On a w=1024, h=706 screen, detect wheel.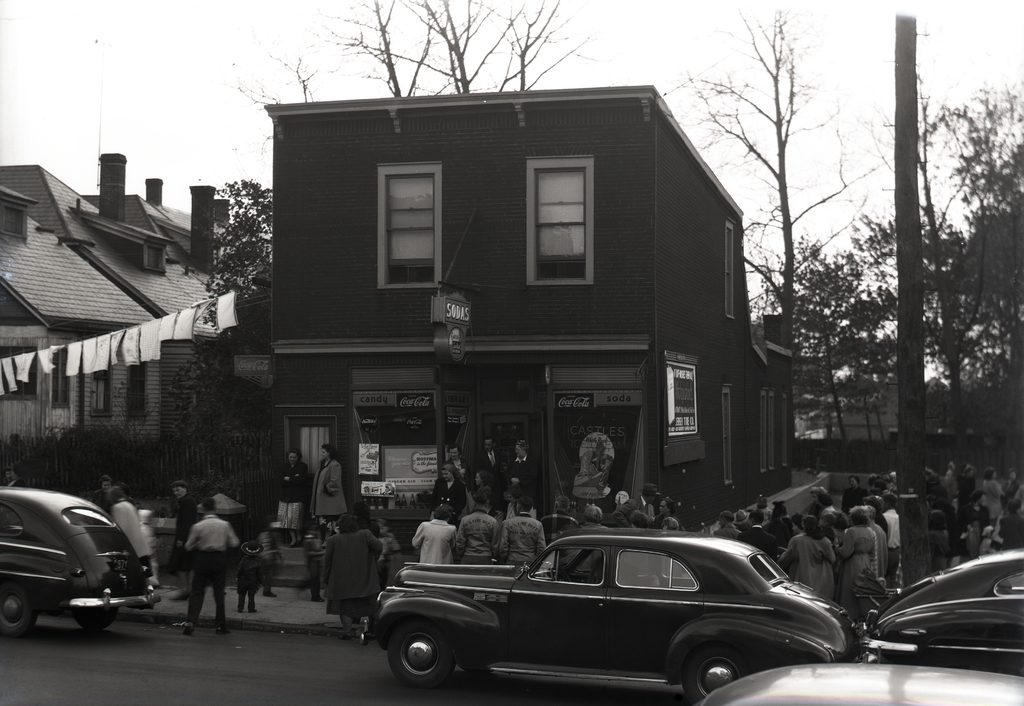
select_region(0, 589, 38, 638).
